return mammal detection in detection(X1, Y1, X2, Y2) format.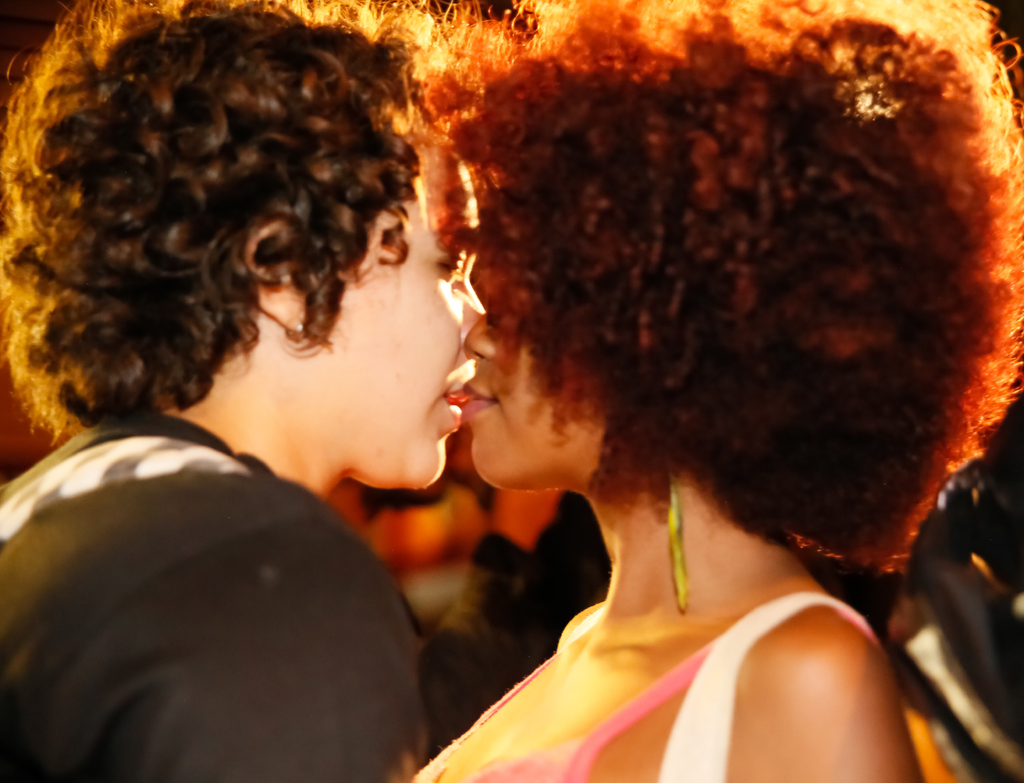
detection(412, 0, 1023, 782).
